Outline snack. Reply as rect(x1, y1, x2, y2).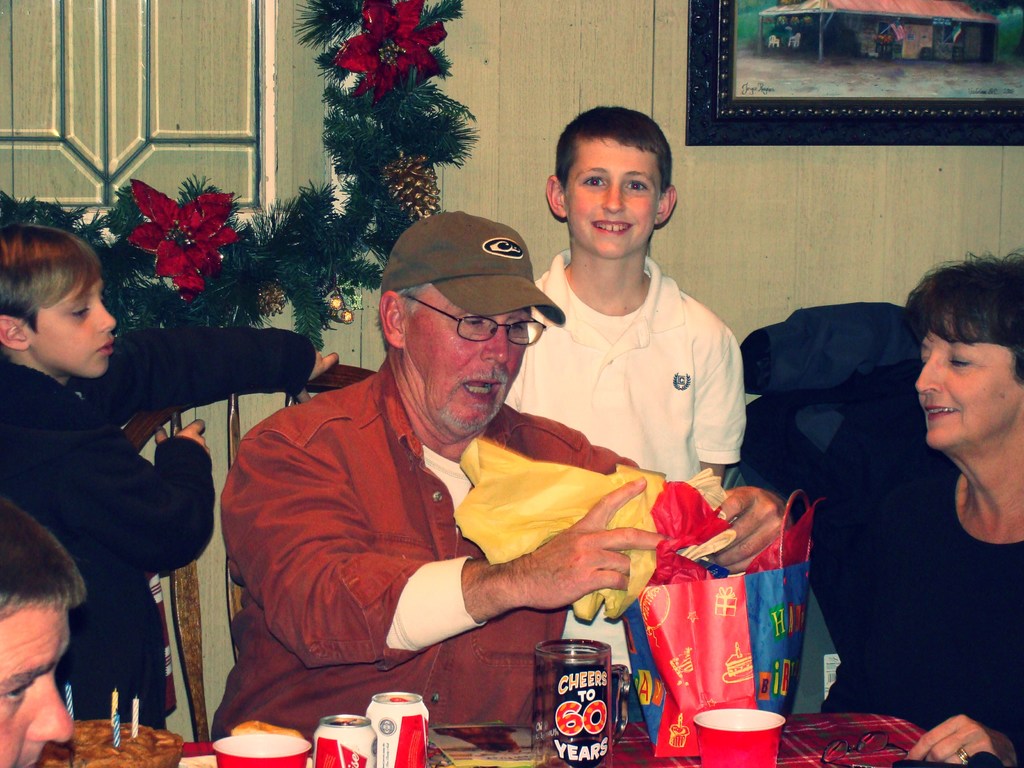
rect(73, 723, 192, 767).
